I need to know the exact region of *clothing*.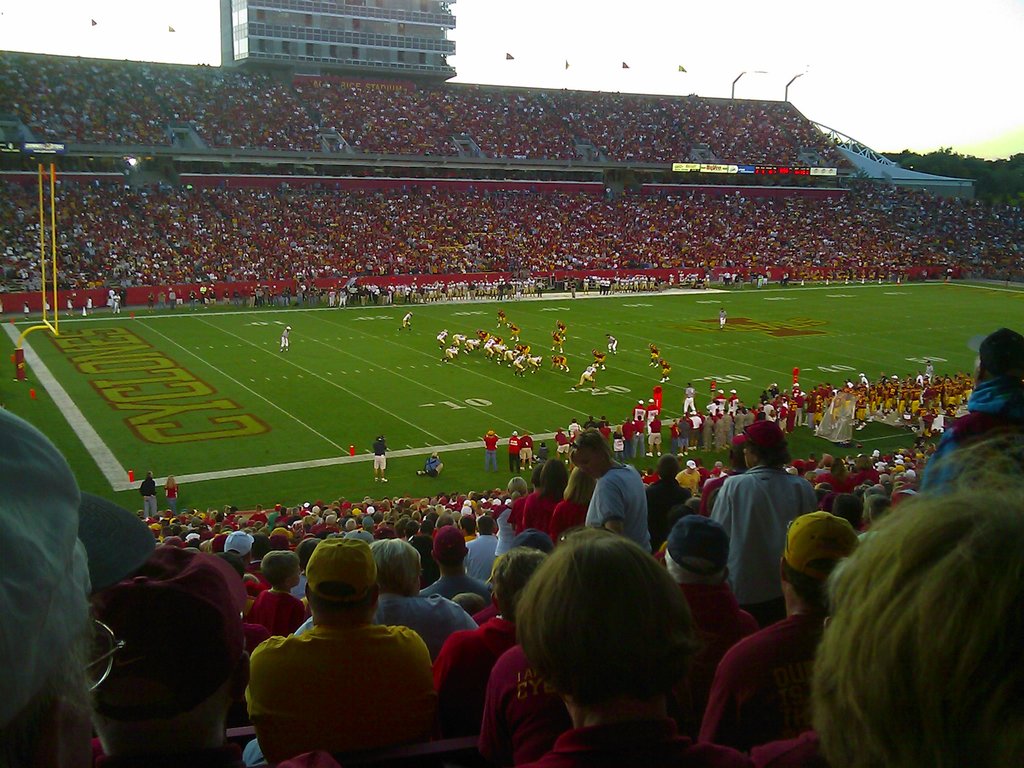
Region: bbox(538, 445, 550, 465).
